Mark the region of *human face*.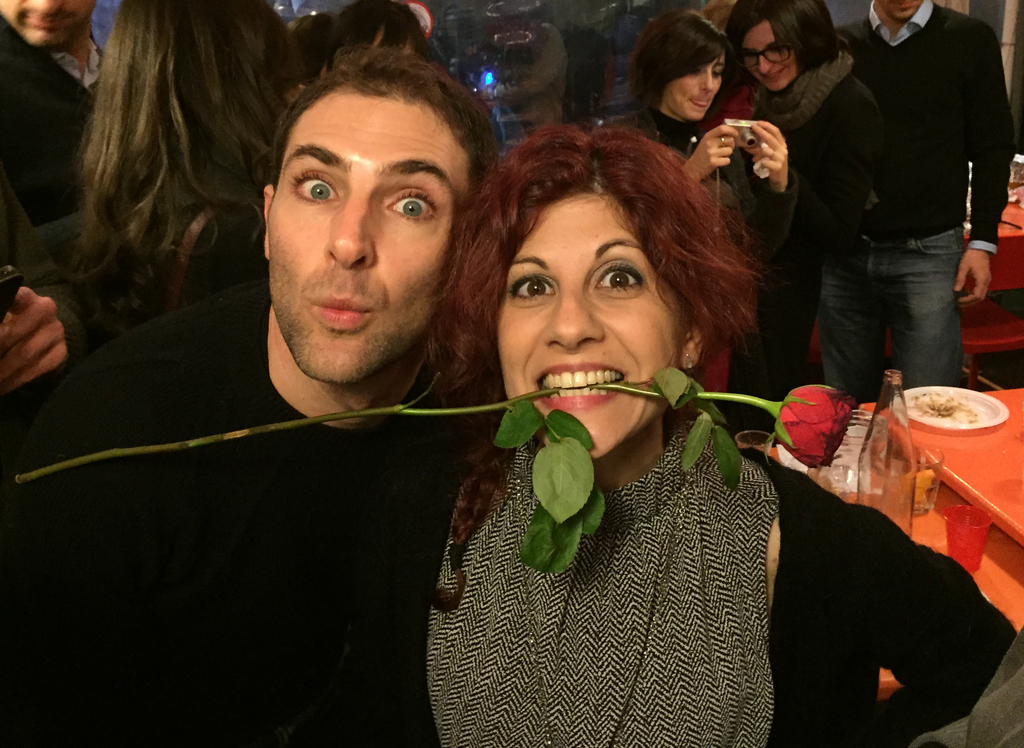
Region: 495 196 686 460.
